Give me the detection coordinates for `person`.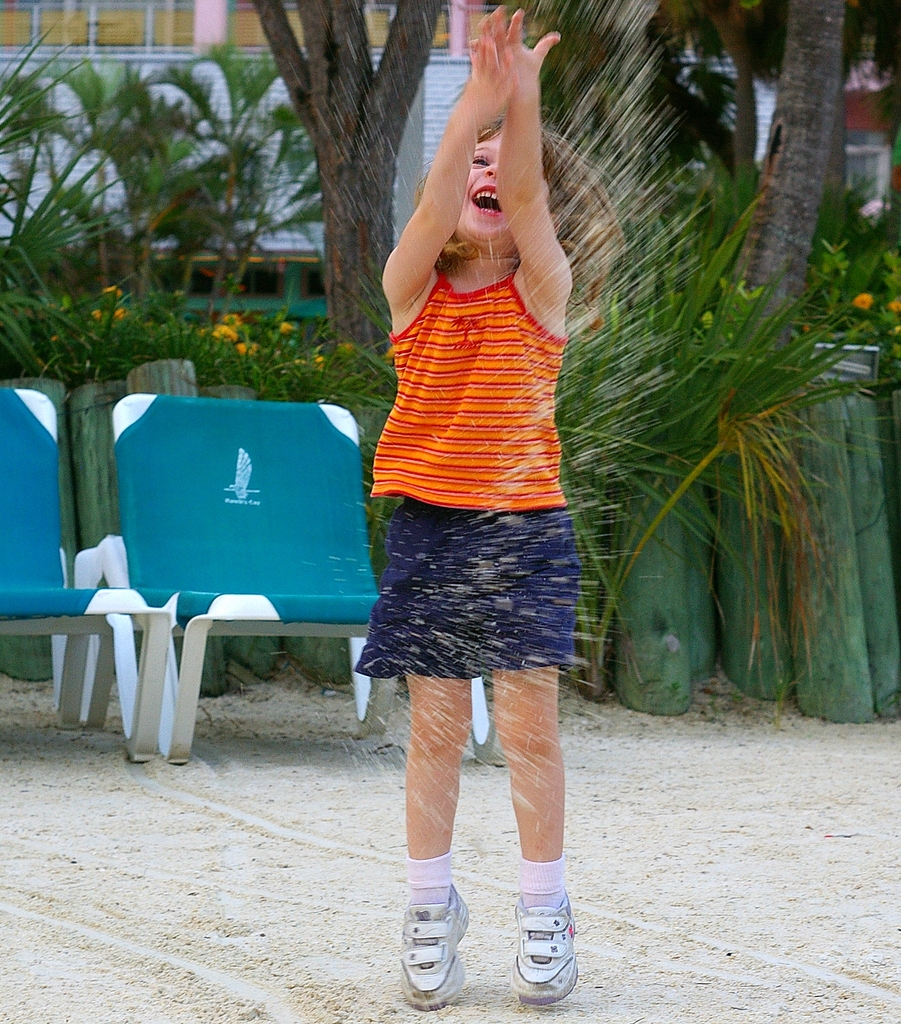
box(336, 36, 605, 919).
